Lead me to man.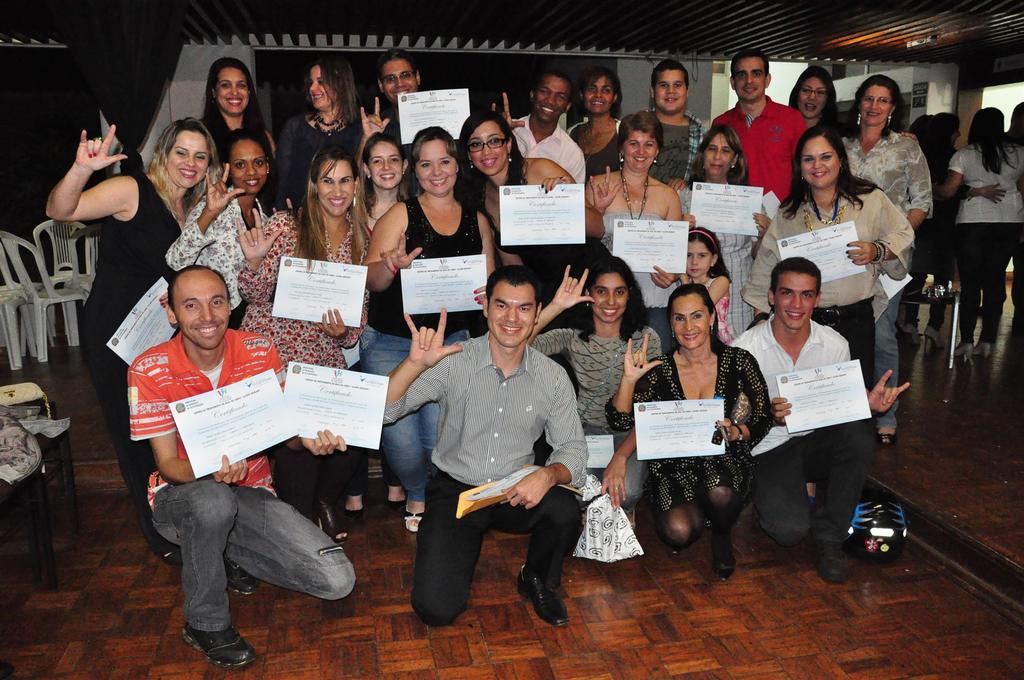
Lead to [x1=406, y1=274, x2=602, y2=633].
